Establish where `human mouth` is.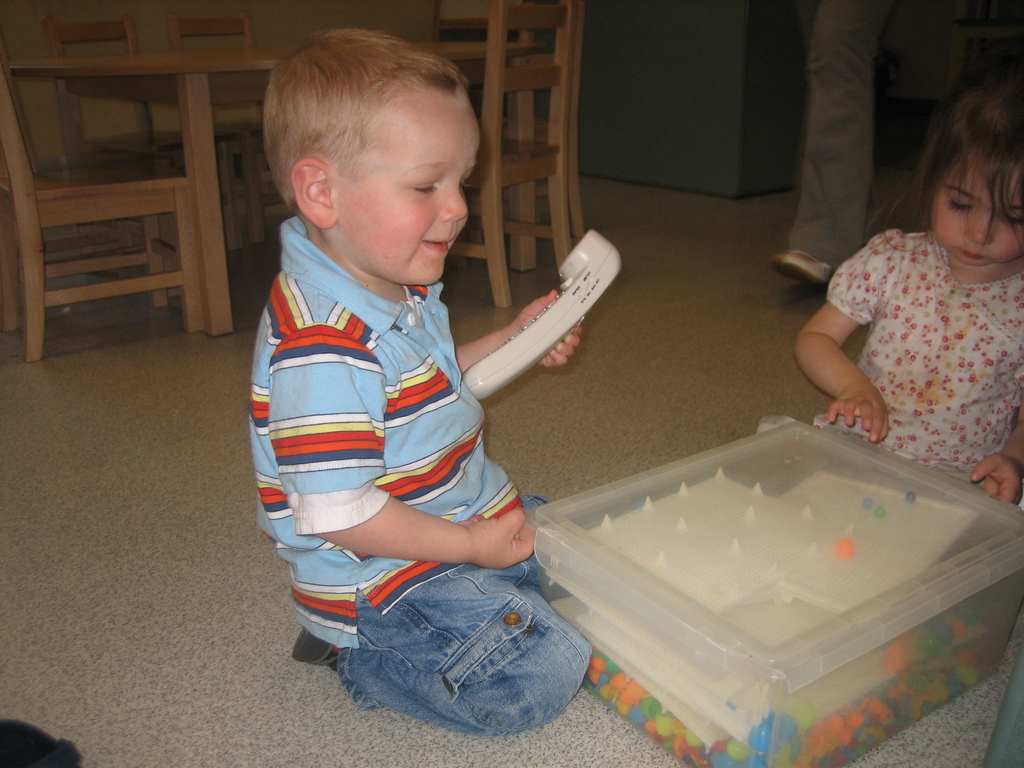
Established at pyautogui.locateOnScreen(419, 237, 450, 250).
